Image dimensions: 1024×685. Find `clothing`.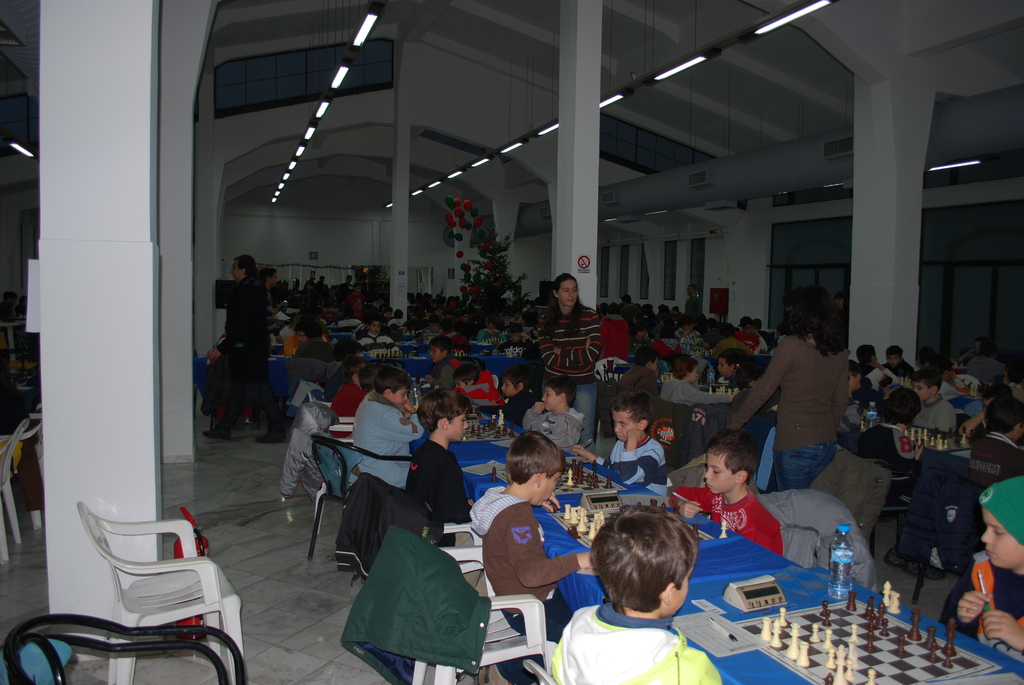
{"left": 476, "top": 489, "right": 593, "bottom": 633}.
